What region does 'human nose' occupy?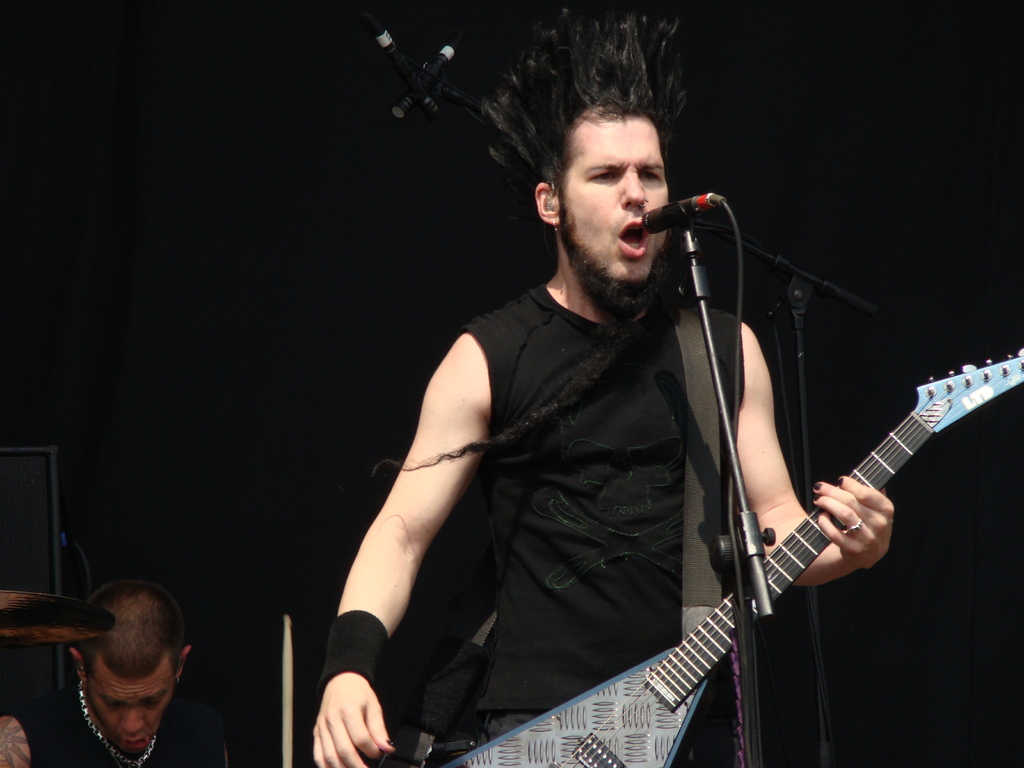
<box>117,704,148,736</box>.
